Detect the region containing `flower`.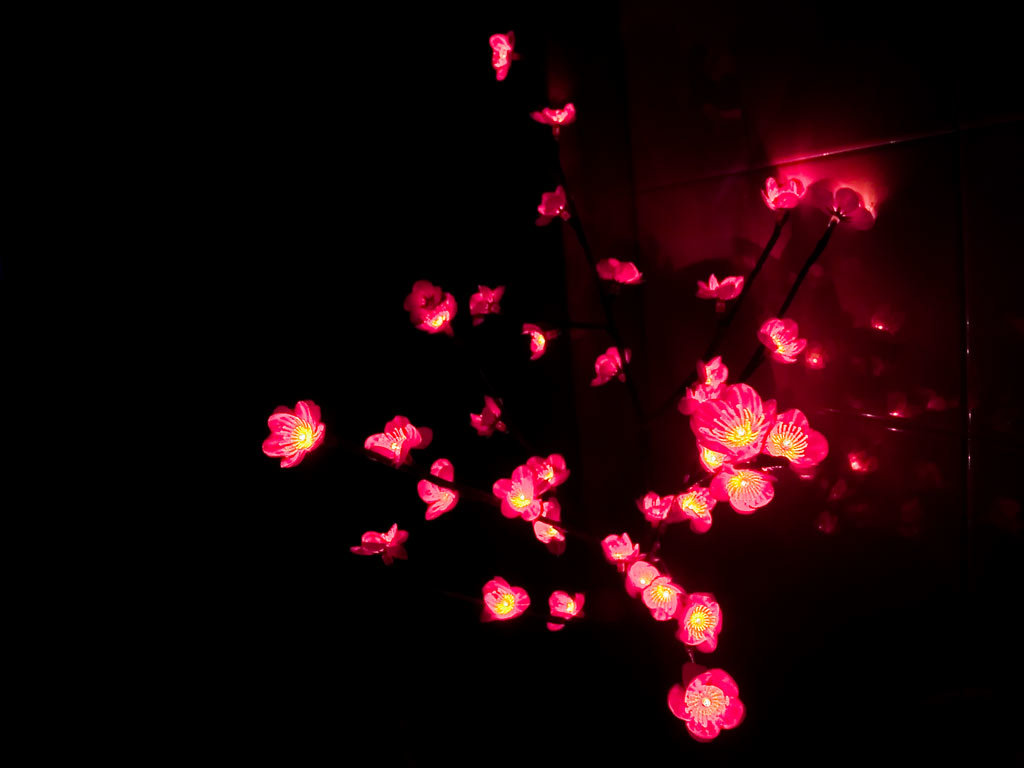
pyautogui.locateOnScreen(494, 453, 573, 541).
